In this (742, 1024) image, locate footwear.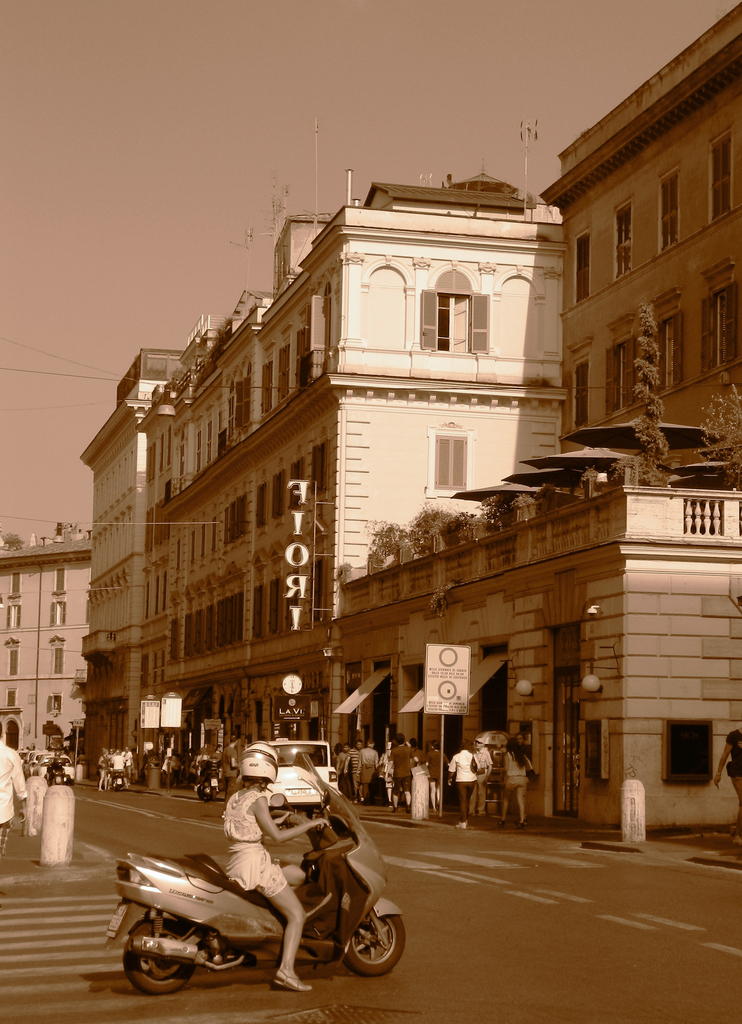
Bounding box: [x1=459, y1=822, x2=471, y2=830].
